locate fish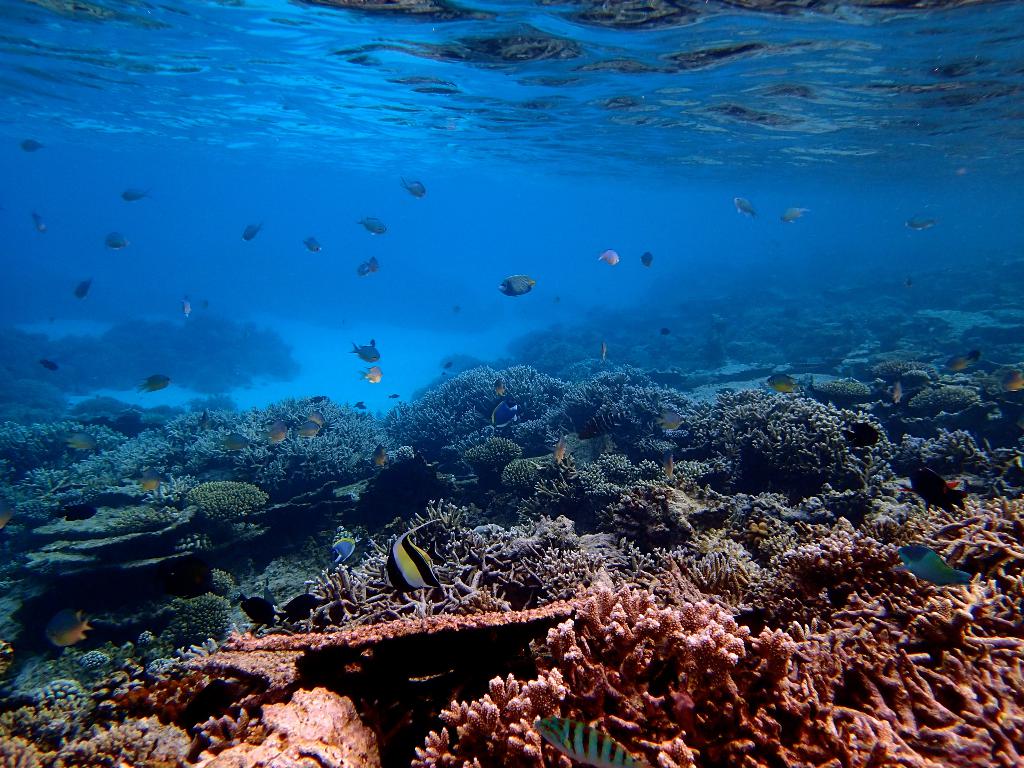
Rect(333, 533, 361, 563)
